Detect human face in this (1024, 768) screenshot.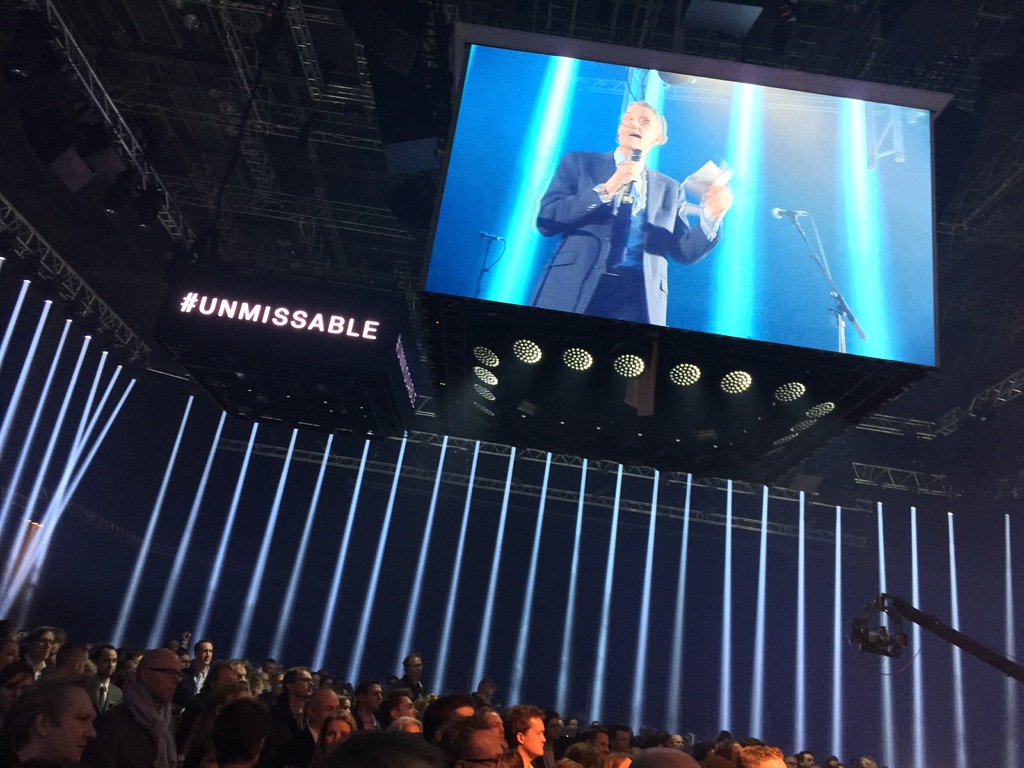
Detection: [x1=299, y1=669, x2=311, y2=700].
